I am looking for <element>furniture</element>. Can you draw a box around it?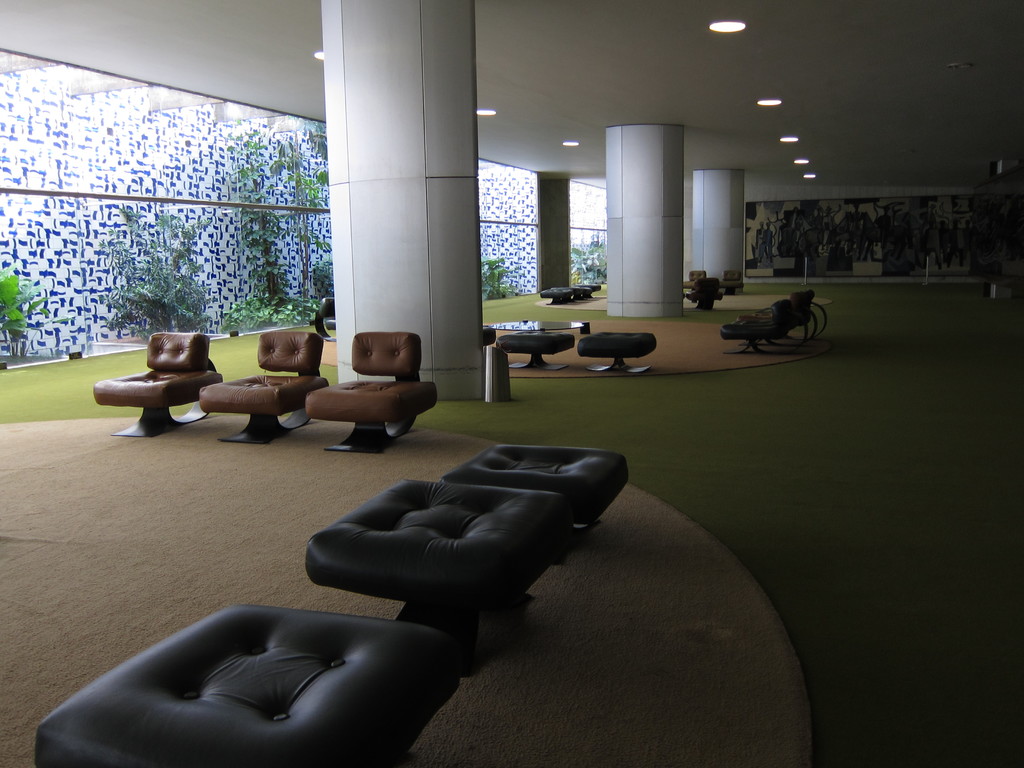
Sure, the bounding box is 303, 475, 576, 653.
